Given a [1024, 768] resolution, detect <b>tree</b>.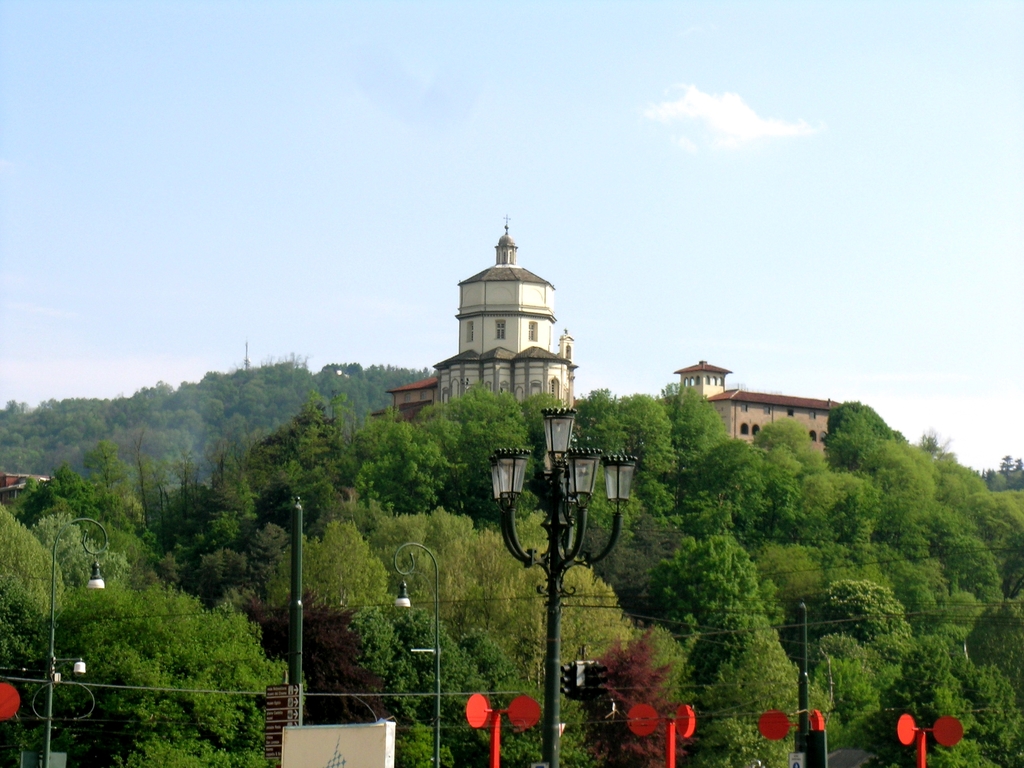
[751,417,831,465].
